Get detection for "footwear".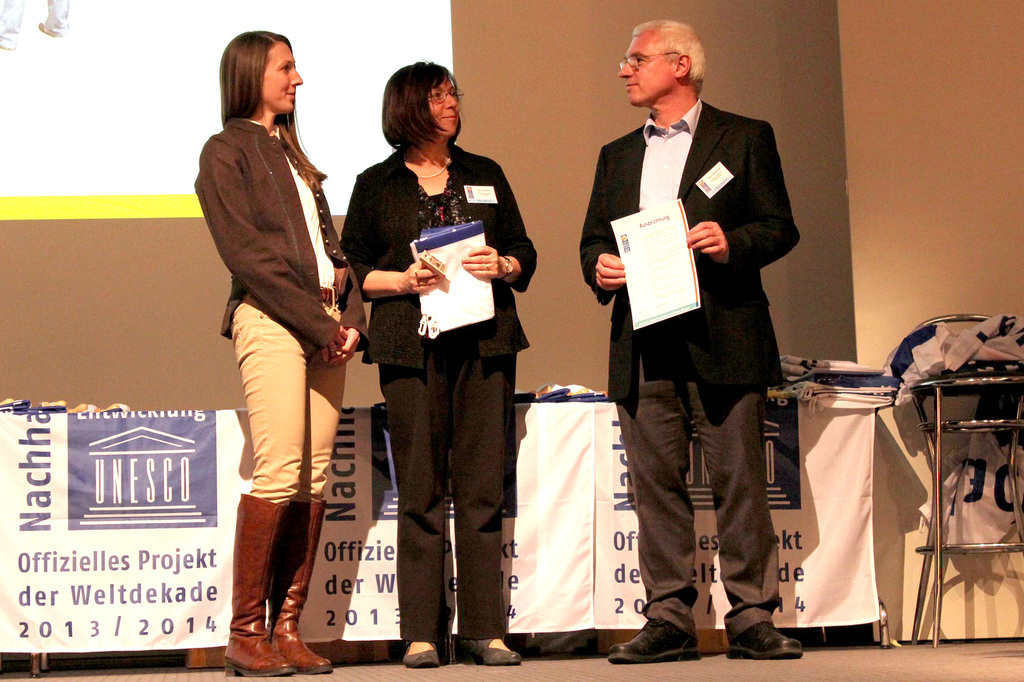
Detection: bbox(610, 616, 701, 670).
